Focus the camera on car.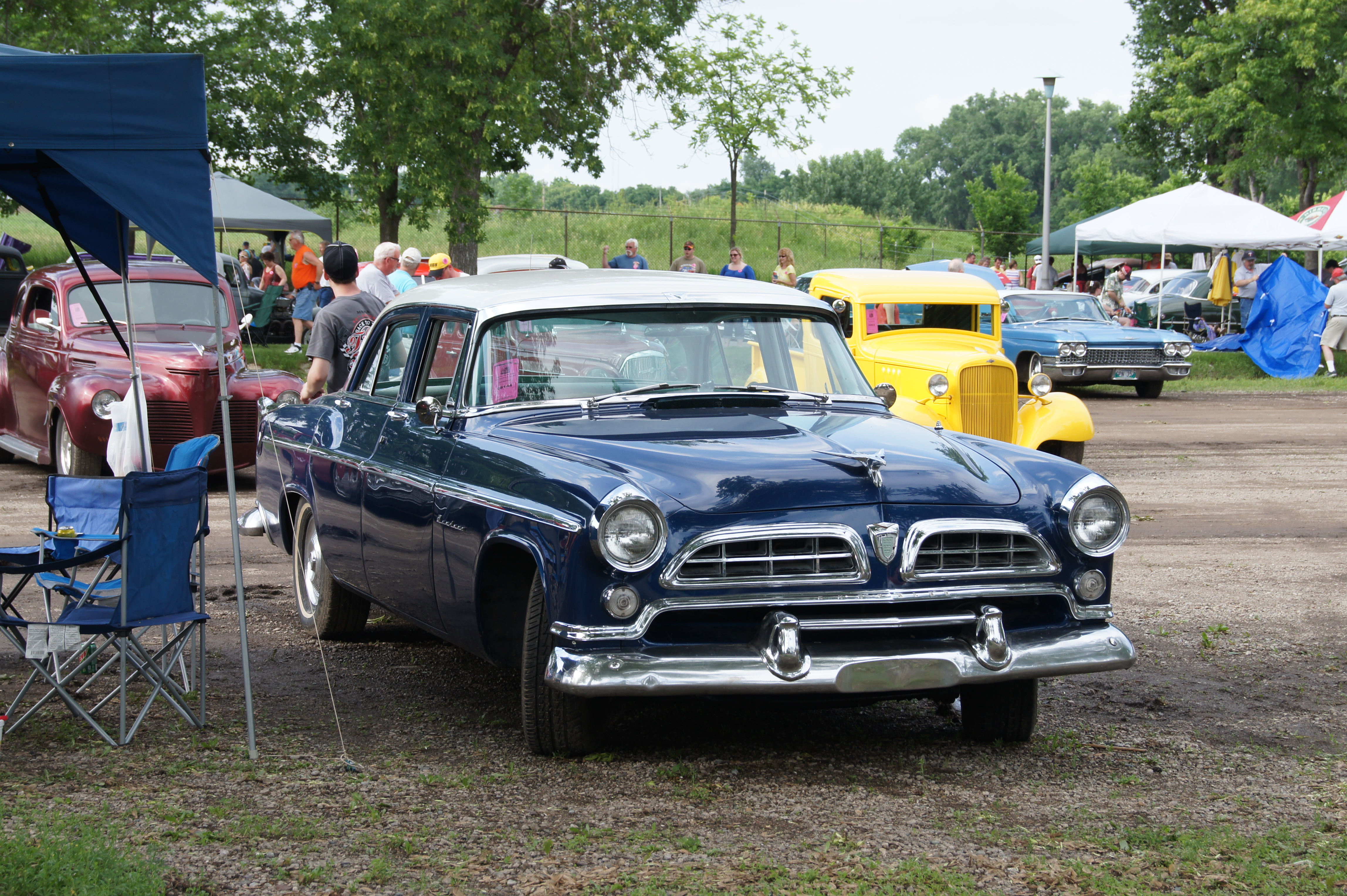
Focus region: locate(331, 78, 364, 98).
